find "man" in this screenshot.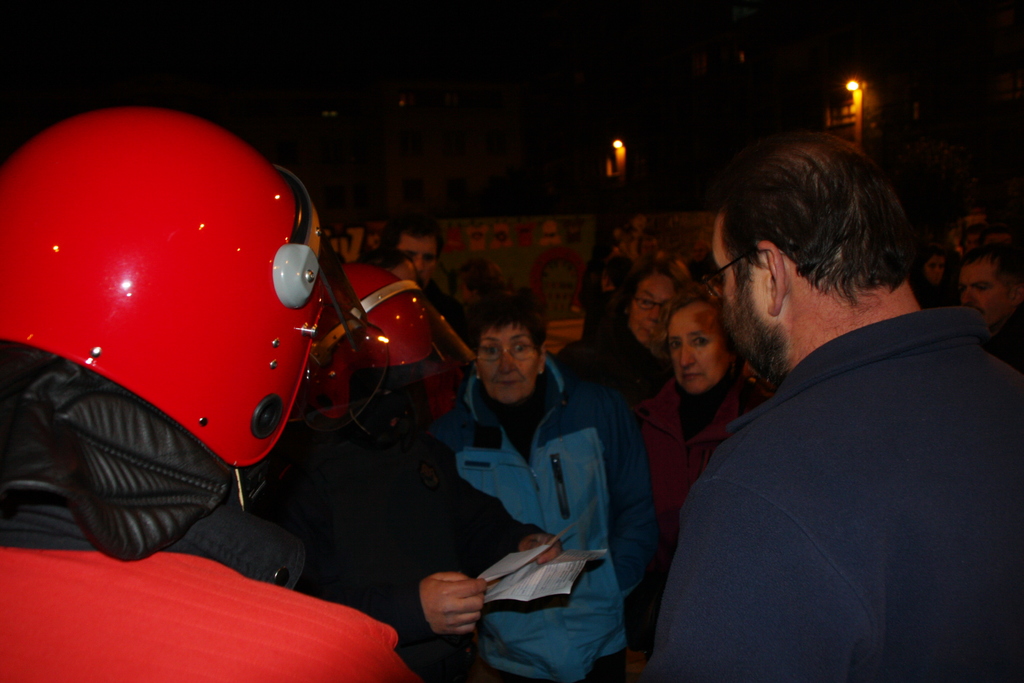
The bounding box for "man" is crop(372, 220, 458, 329).
